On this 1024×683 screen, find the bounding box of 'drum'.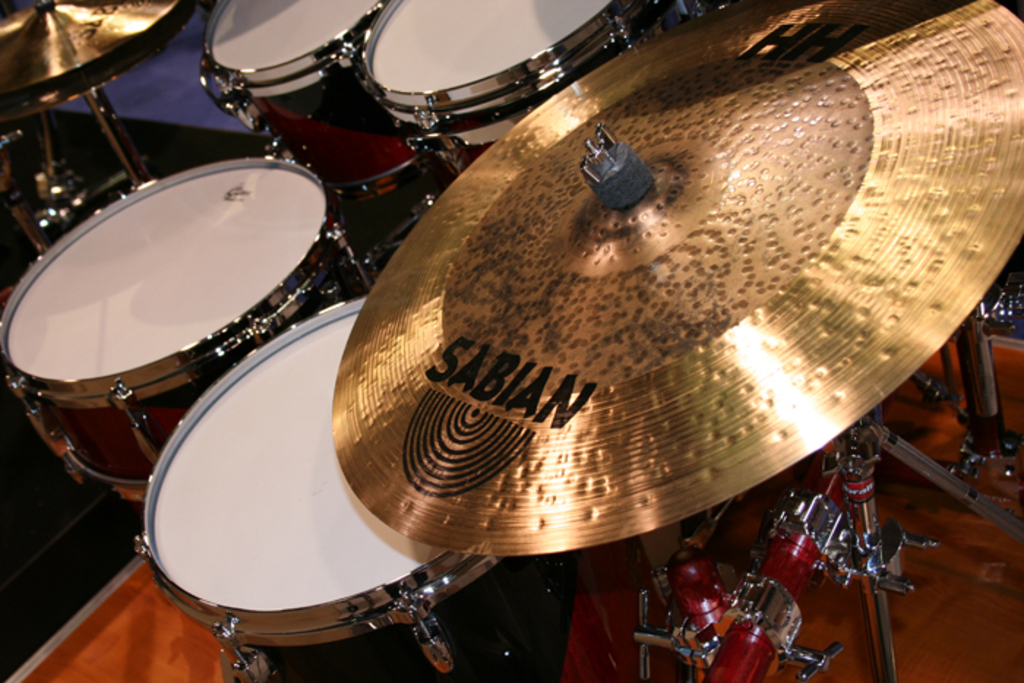
Bounding box: select_region(361, 0, 705, 184).
